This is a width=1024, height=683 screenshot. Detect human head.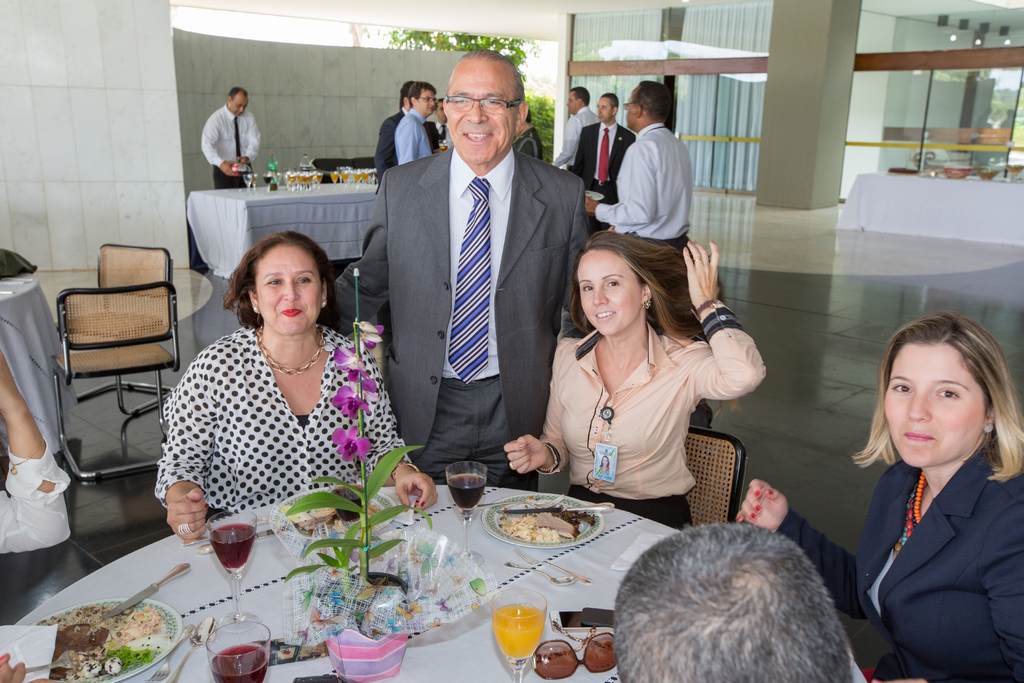
bbox=(227, 86, 250, 115).
